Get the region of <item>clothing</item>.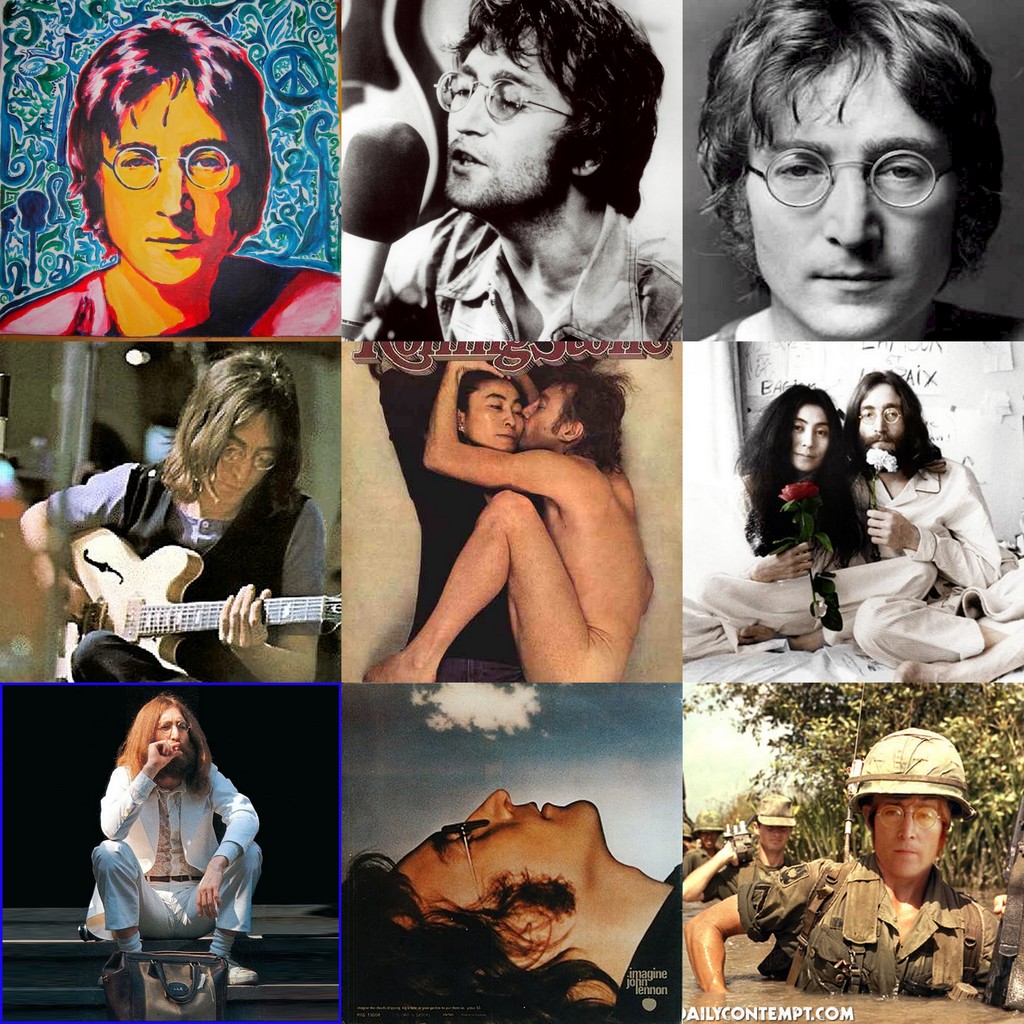
[849, 465, 1023, 666].
